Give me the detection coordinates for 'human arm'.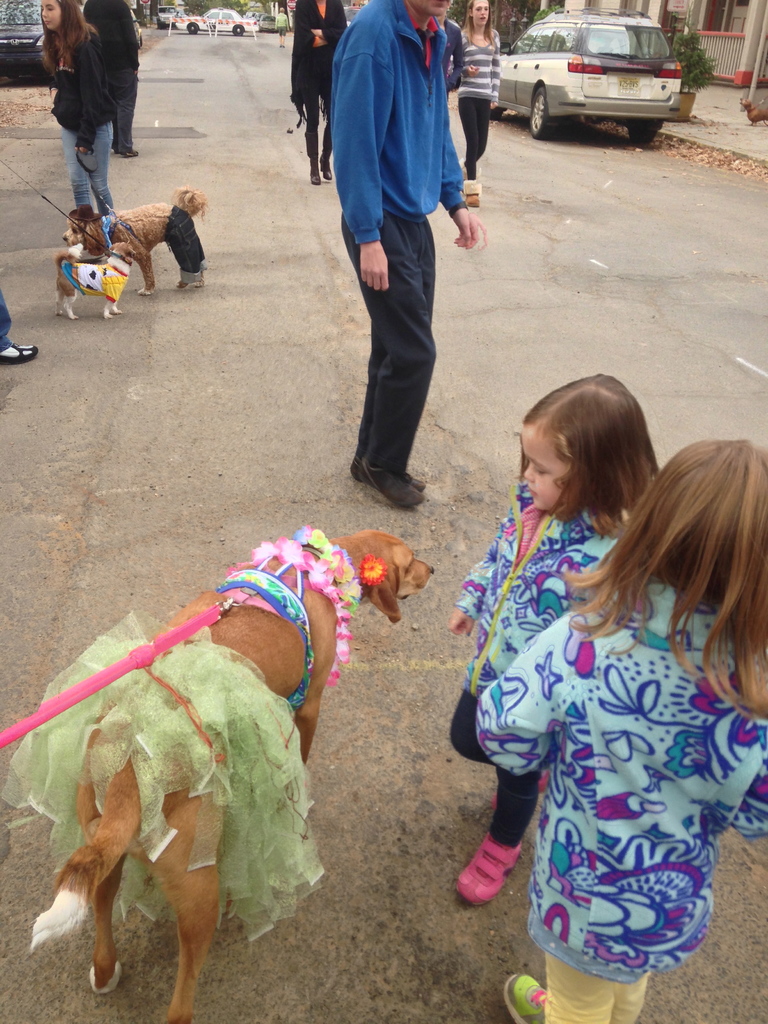
<box>72,37,109,158</box>.
